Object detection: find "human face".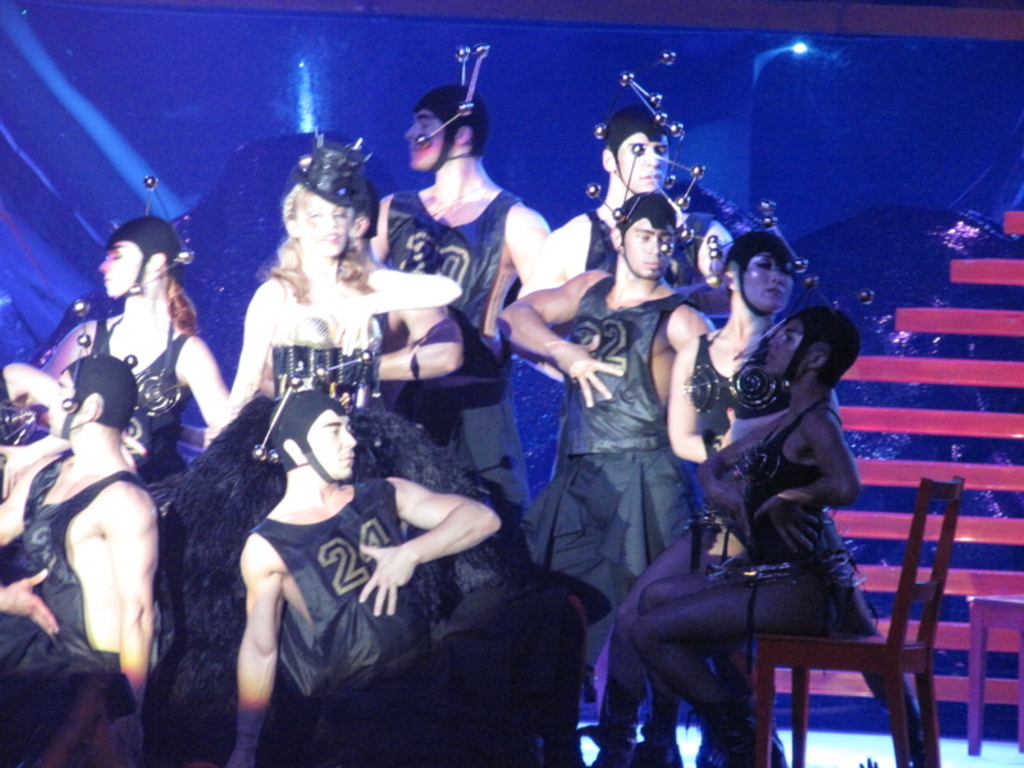
Rect(763, 311, 812, 372).
